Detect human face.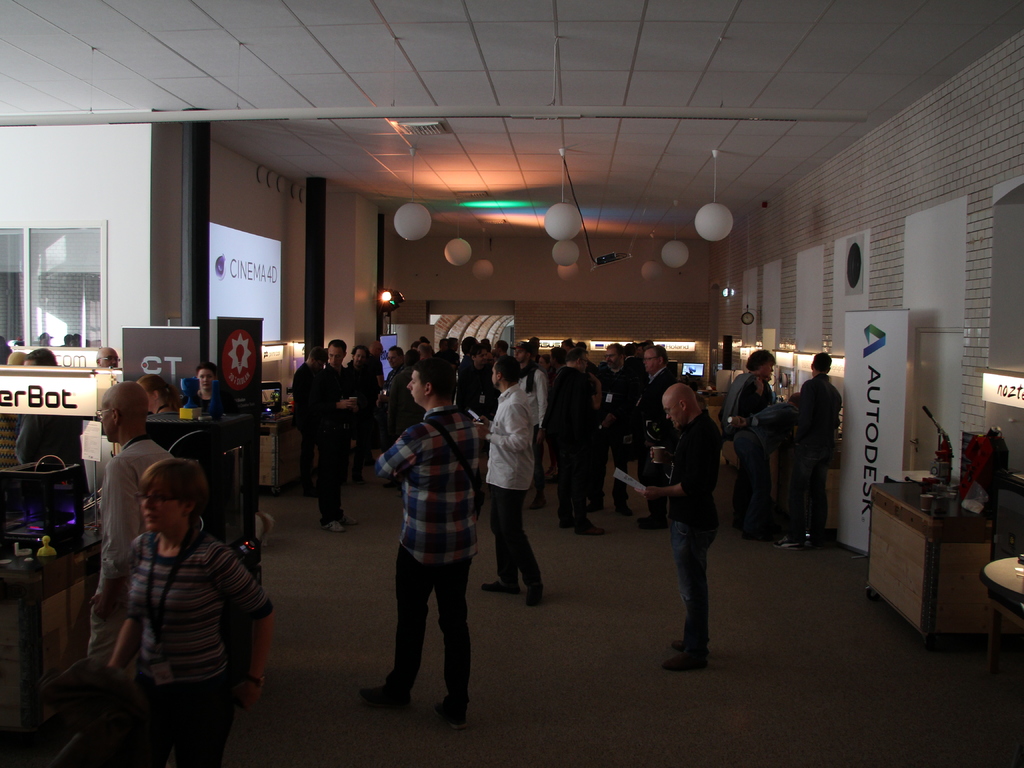
Detected at 24:360:38:366.
